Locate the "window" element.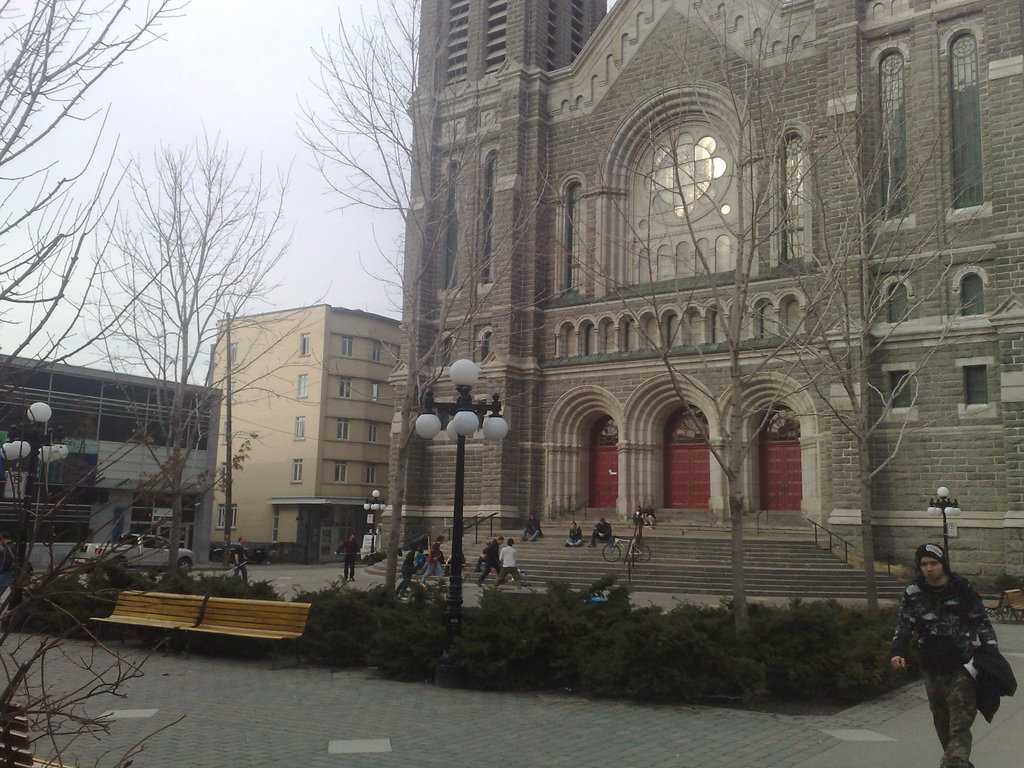
Element bbox: left=213, top=503, right=239, bottom=529.
